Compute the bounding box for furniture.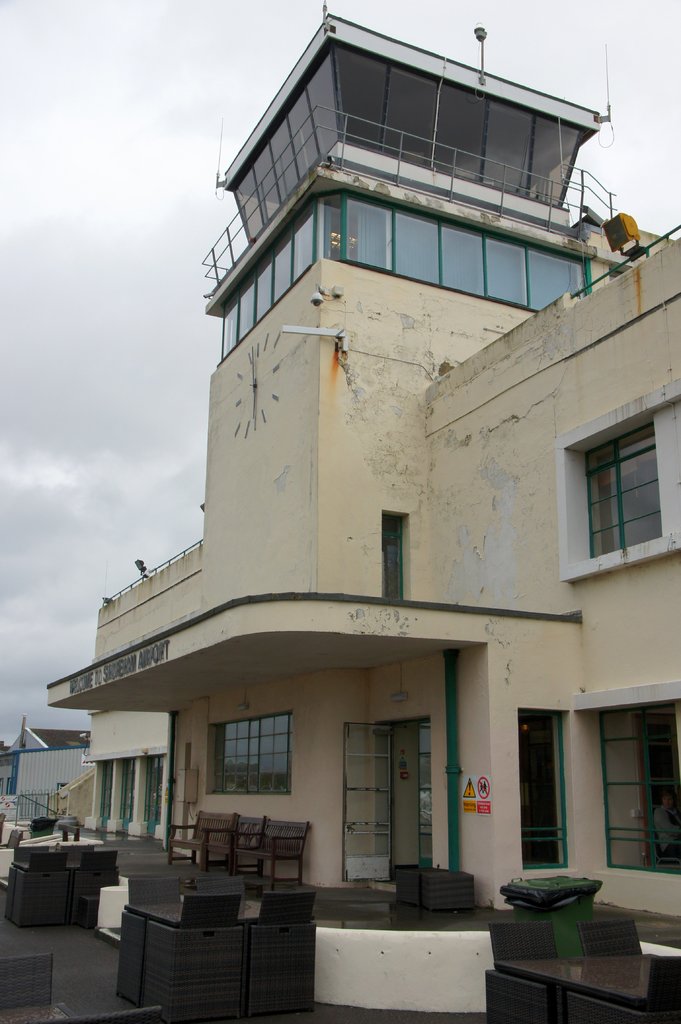
rect(205, 815, 267, 876).
